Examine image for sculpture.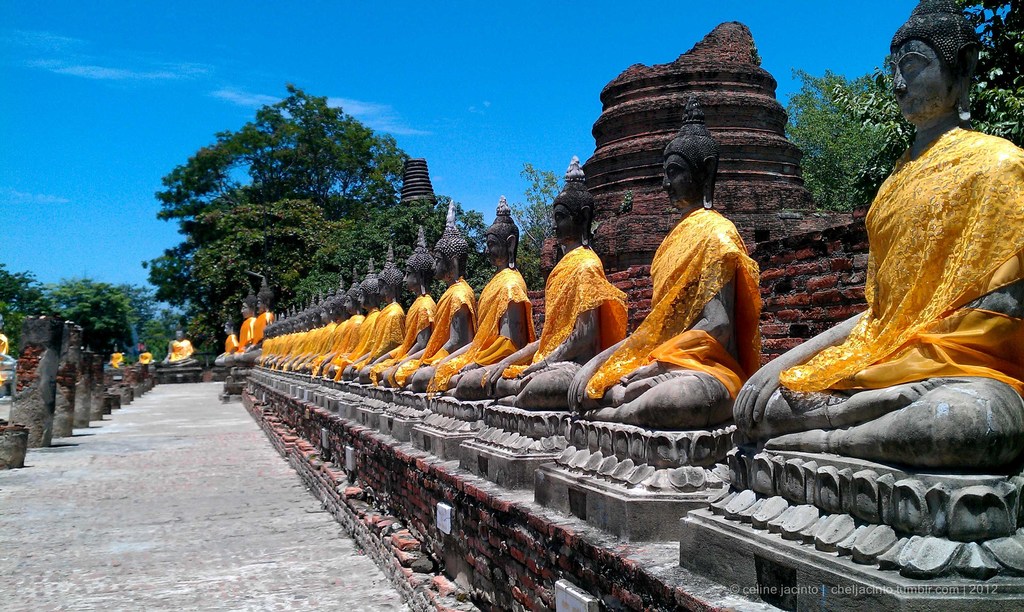
Examination result: pyautogui.locateOnScreen(355, 257, 407, 383).
